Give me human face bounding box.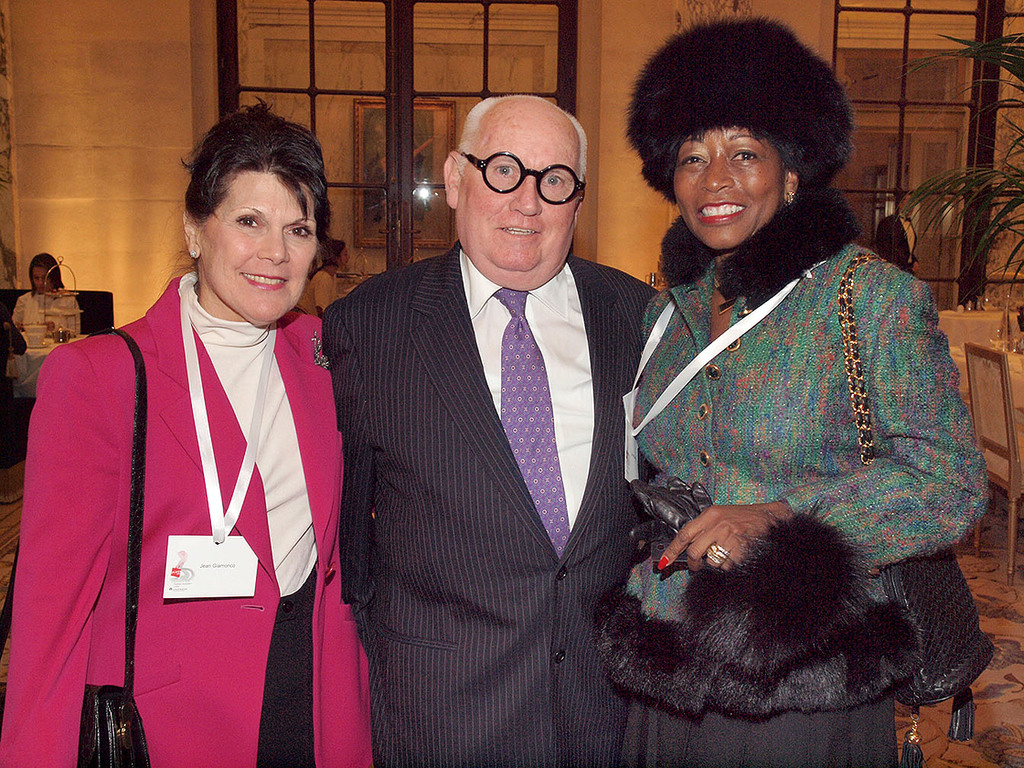
BBox(458, 120, 578, 270).
